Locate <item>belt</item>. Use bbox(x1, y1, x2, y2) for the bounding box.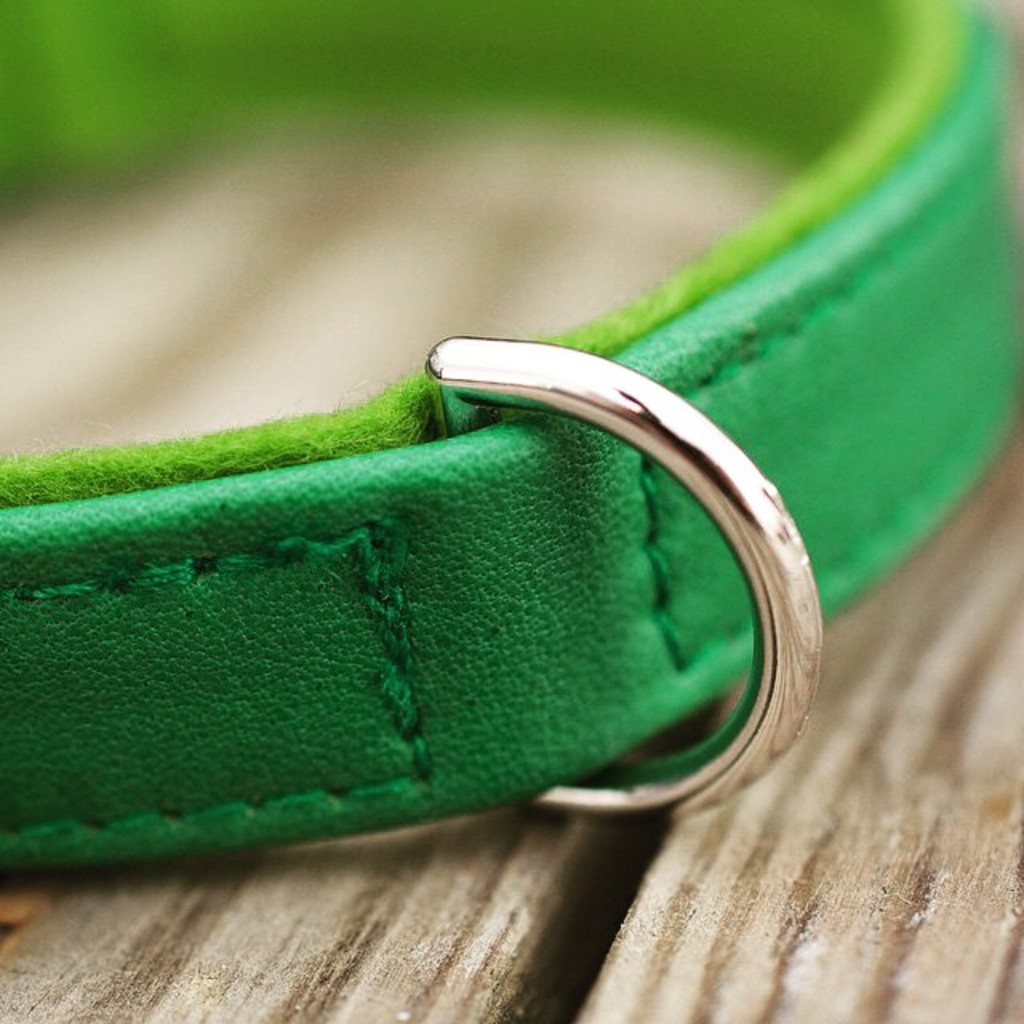
bbox(0, 0, 1021, 872).
